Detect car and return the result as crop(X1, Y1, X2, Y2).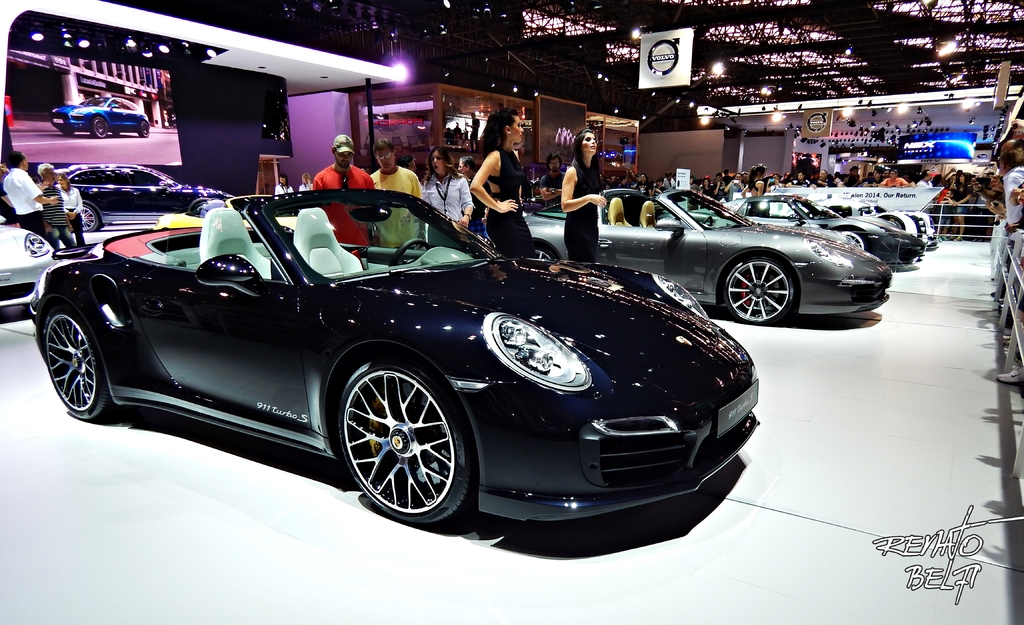
crop(486, 186, 892, 328).
